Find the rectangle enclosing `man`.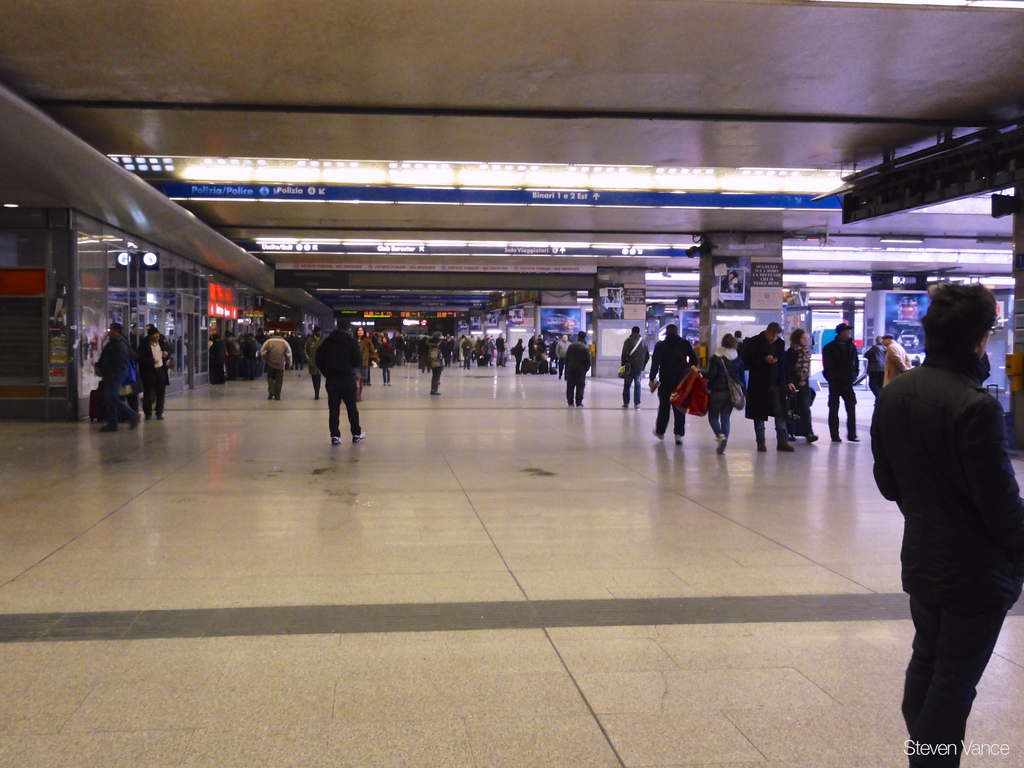
(872,295,1021,742).
